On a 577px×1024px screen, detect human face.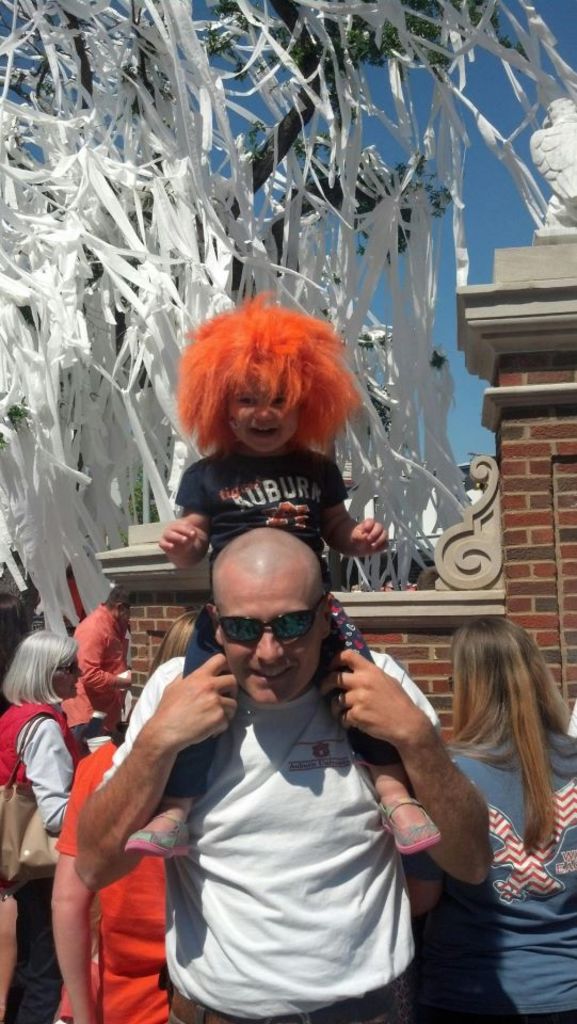
rect(231, 366, 290, 455).
